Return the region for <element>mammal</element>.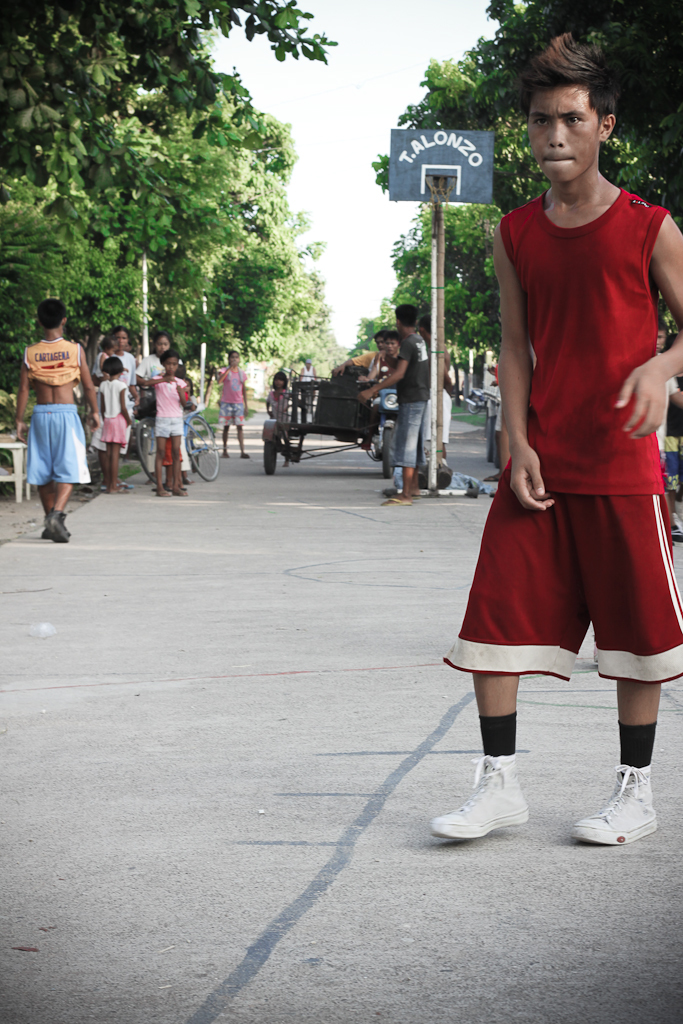
[101, 328, 135, 488].
